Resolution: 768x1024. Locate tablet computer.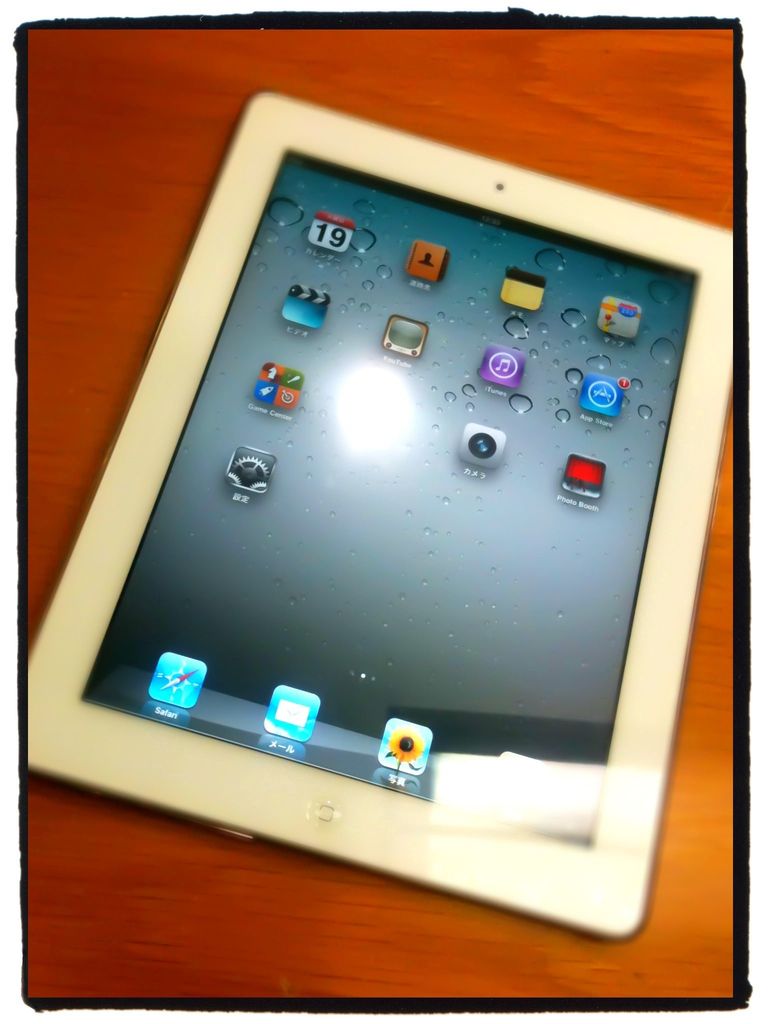
26/90/731/946.
